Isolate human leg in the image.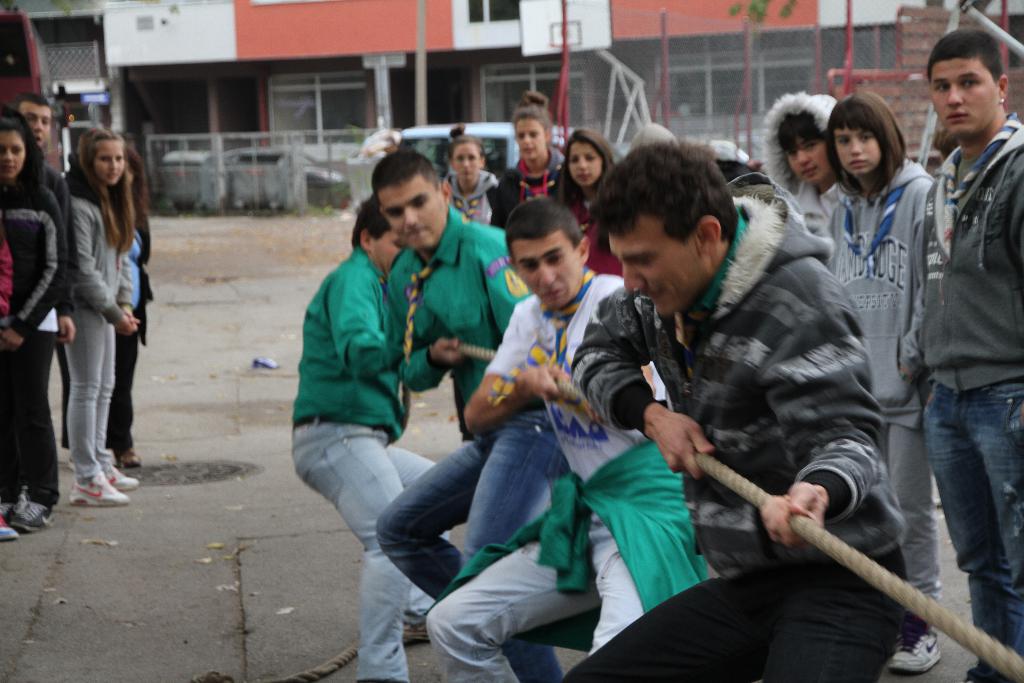
Isolated region: (x1=887, y1=427, x2=936, y2=670).
